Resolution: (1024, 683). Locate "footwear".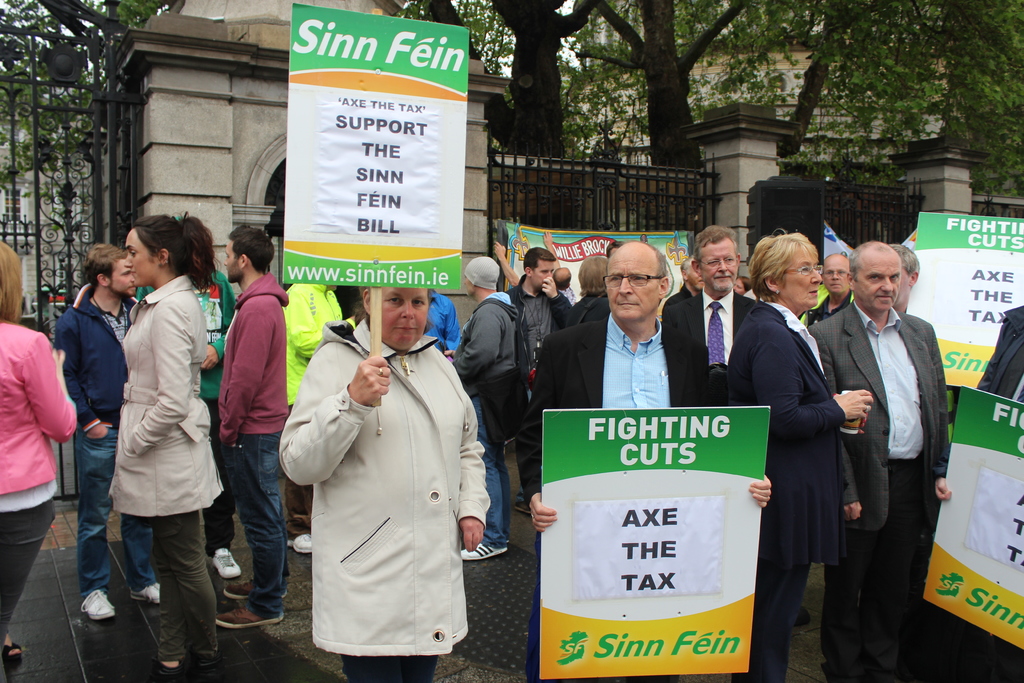
(461, 536, 505, 562).
